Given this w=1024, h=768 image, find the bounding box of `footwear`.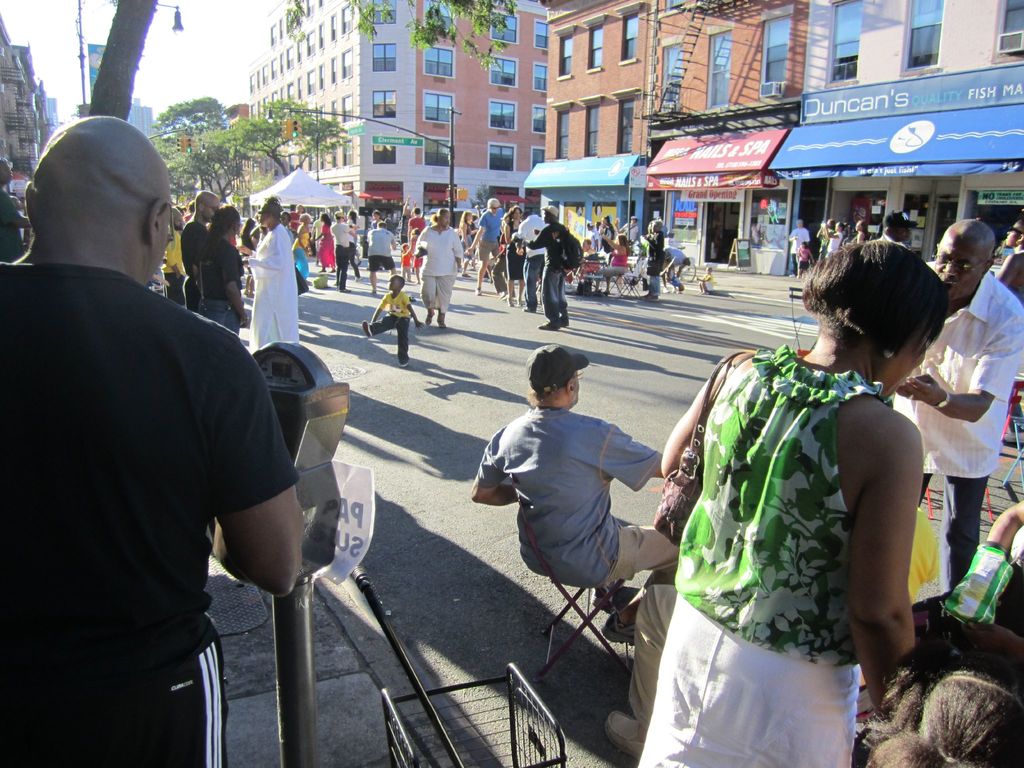
[518,298,521,306].
